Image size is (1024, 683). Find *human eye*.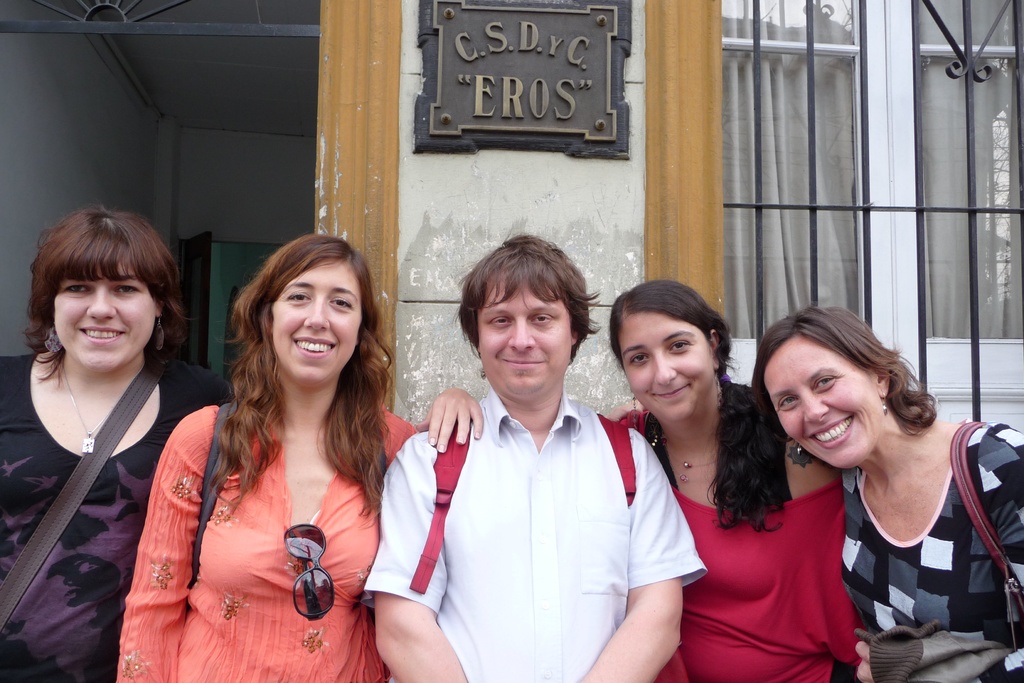
492/314/515/331.
